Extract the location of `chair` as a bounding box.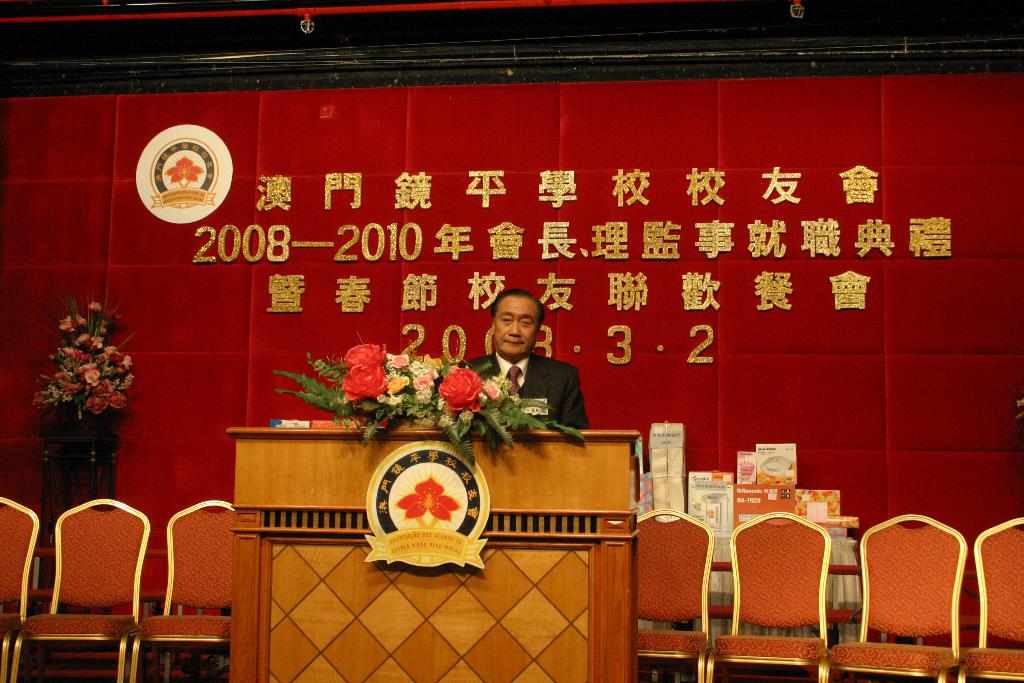
x1=705, y1=508, x2=835, y2=680.
